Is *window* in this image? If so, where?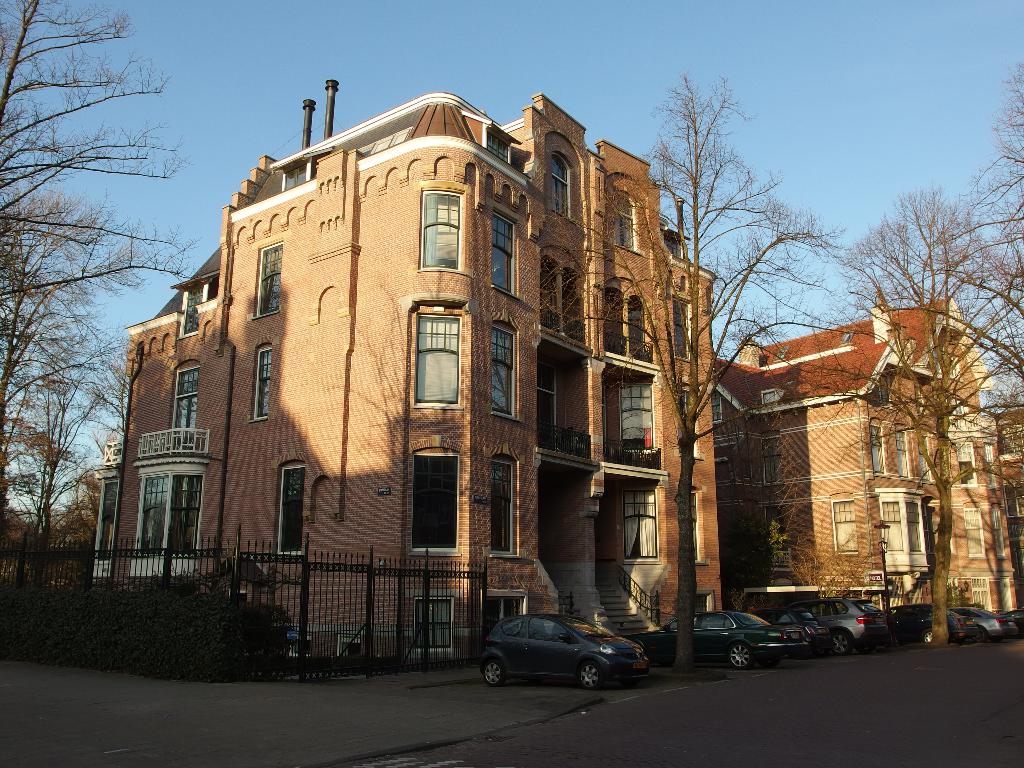
Yes, at region(874, 431, 886, 474).
